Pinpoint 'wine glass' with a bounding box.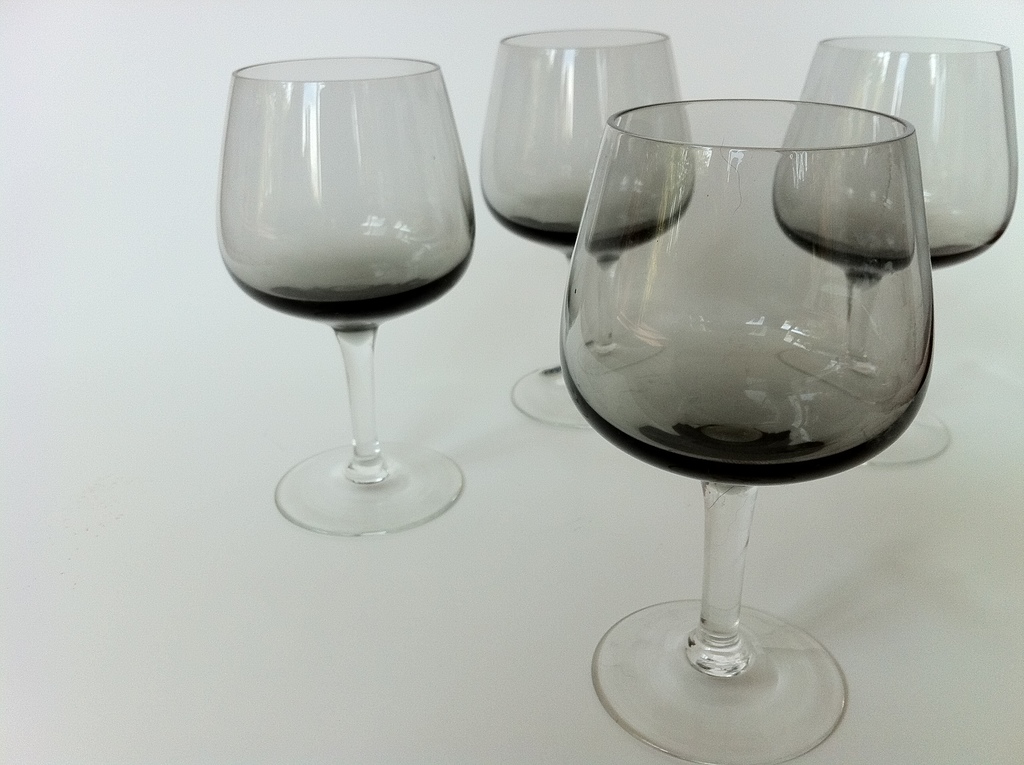
556 99 938 764.
